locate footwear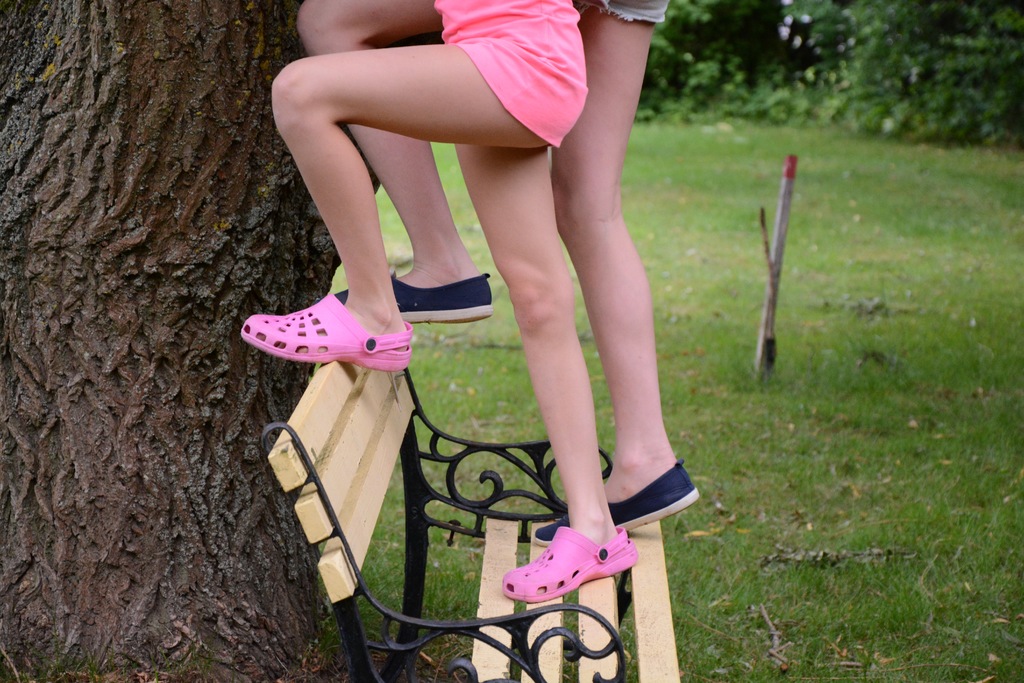
BBox(339, 276, 490, 325)
